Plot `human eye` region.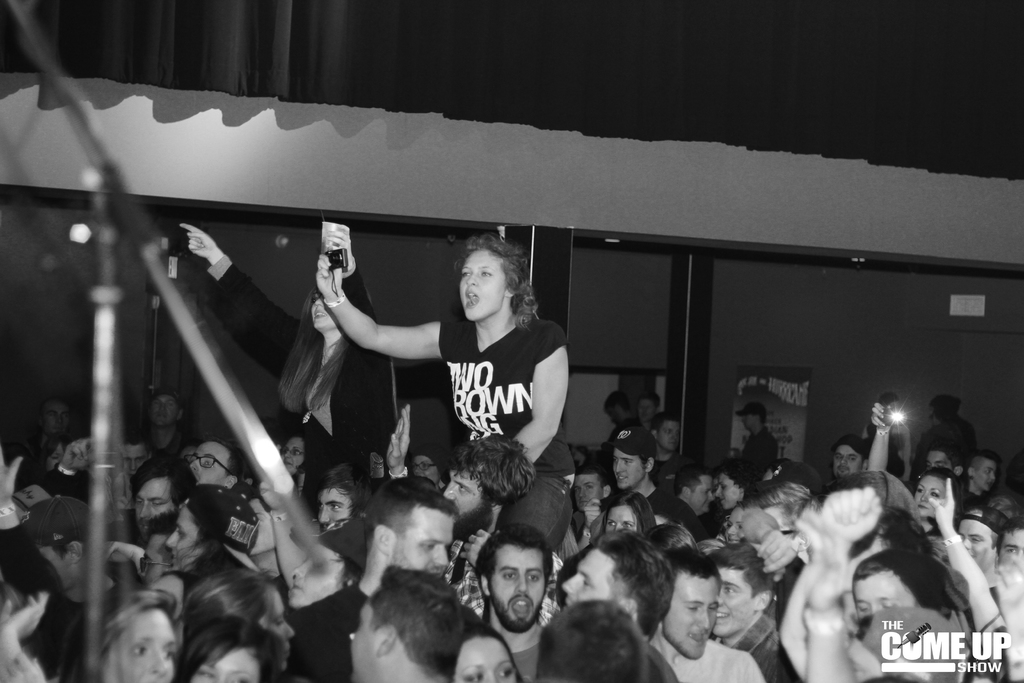
Plotted at [127, 641, 148, 657].
